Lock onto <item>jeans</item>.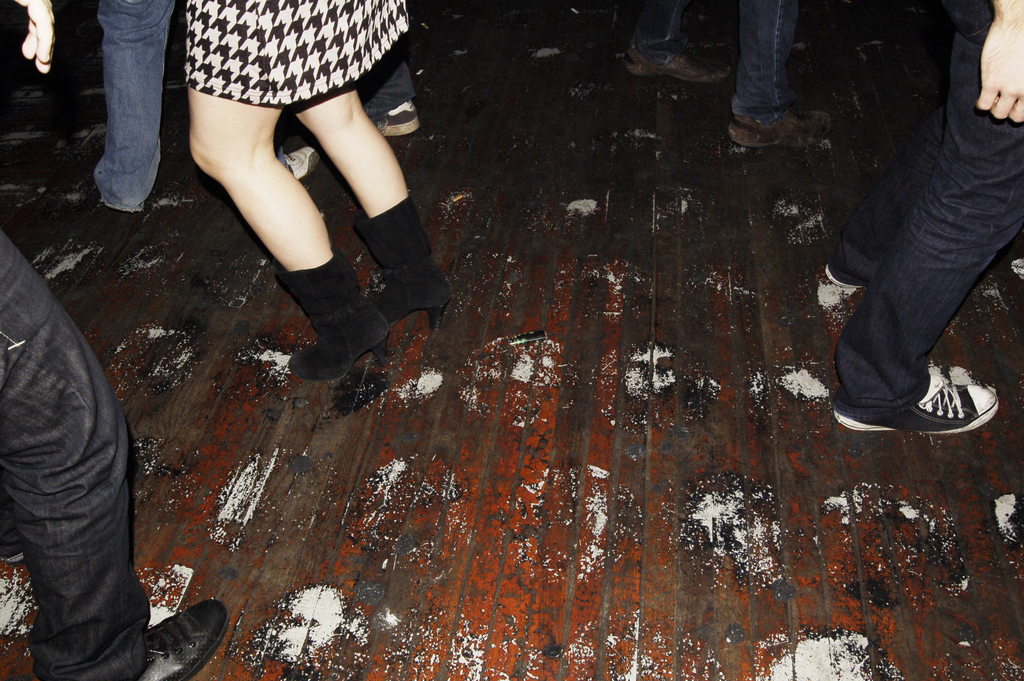
Locked: l=634, t=0, r=687, b=64.
